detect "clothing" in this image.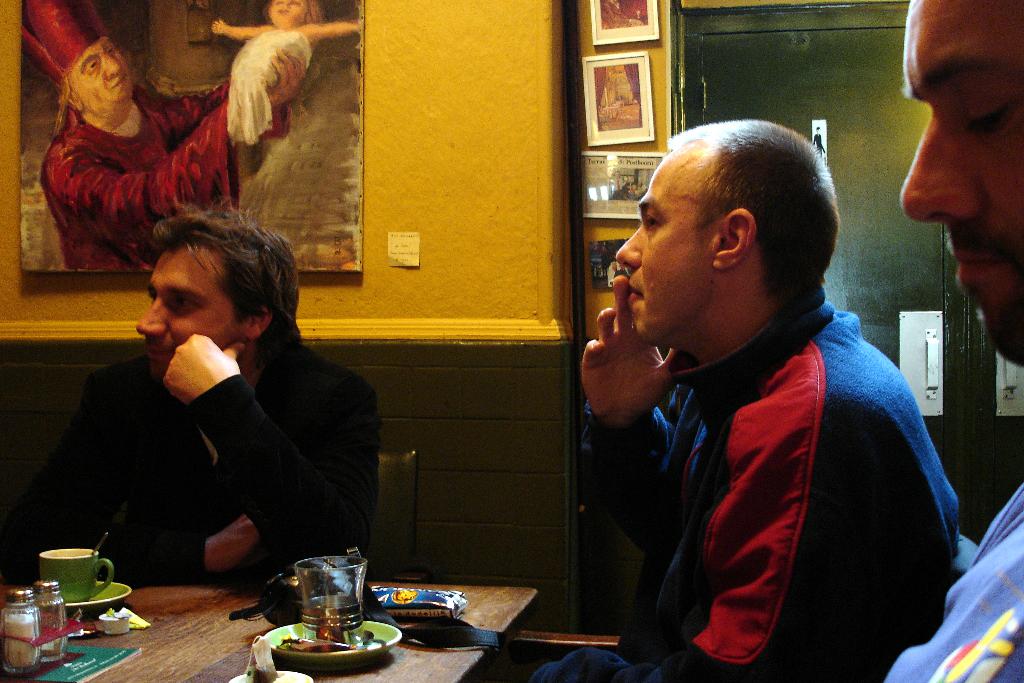
Detection: {"x1": 0, "y1": 336, "x2": 369, "y2": 583}.
